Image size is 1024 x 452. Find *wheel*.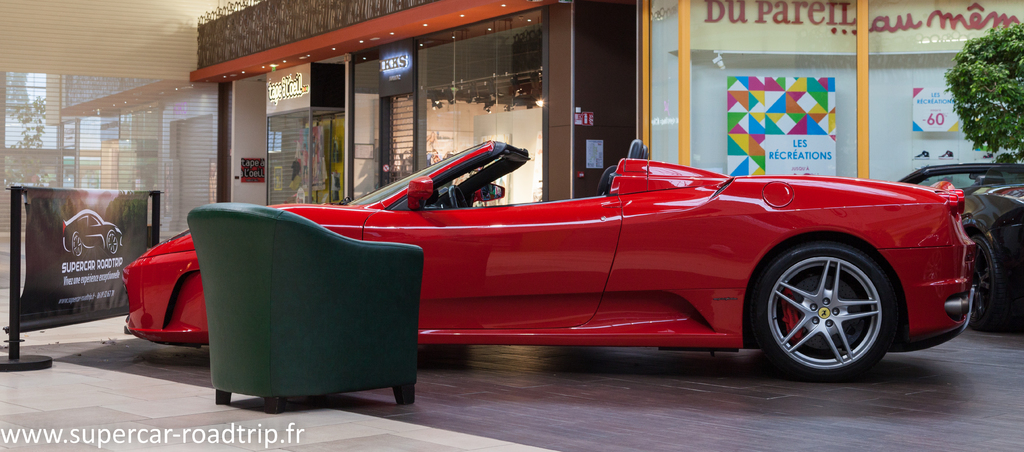
box(72, 232, 83, 259).
